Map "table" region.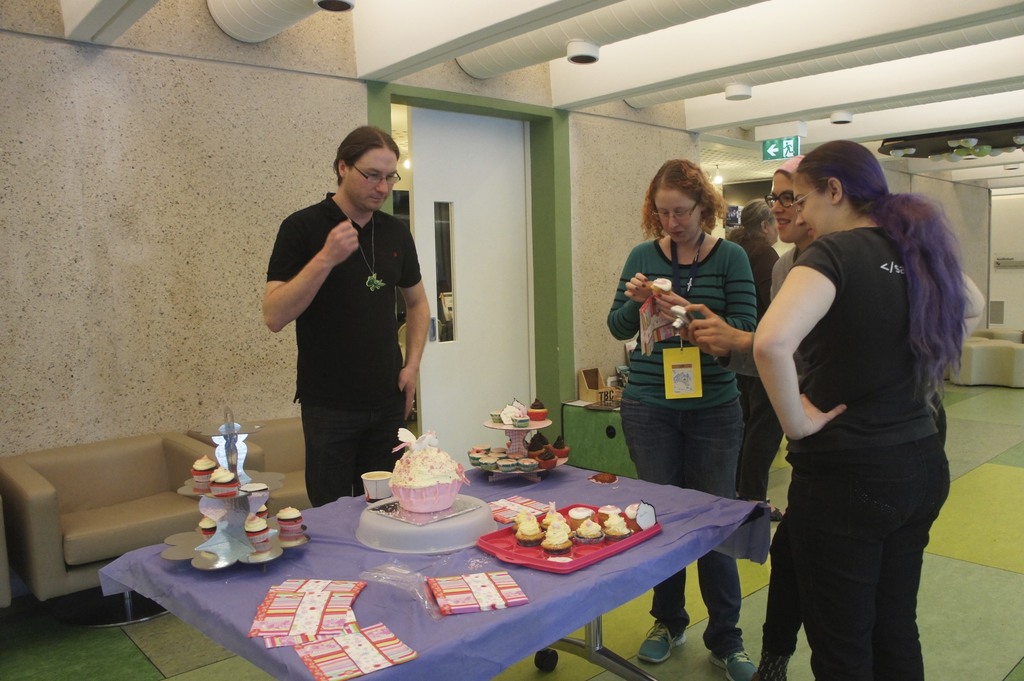
Mapped to bbox=(92, 465, 784, 680).
